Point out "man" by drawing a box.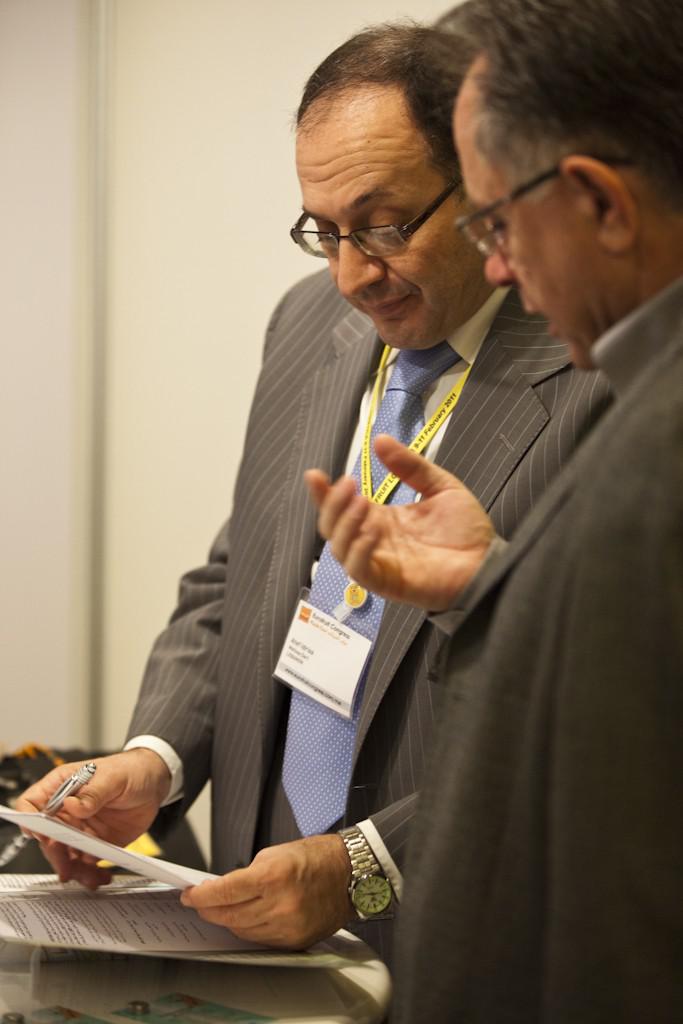
301,0,682,1023.
